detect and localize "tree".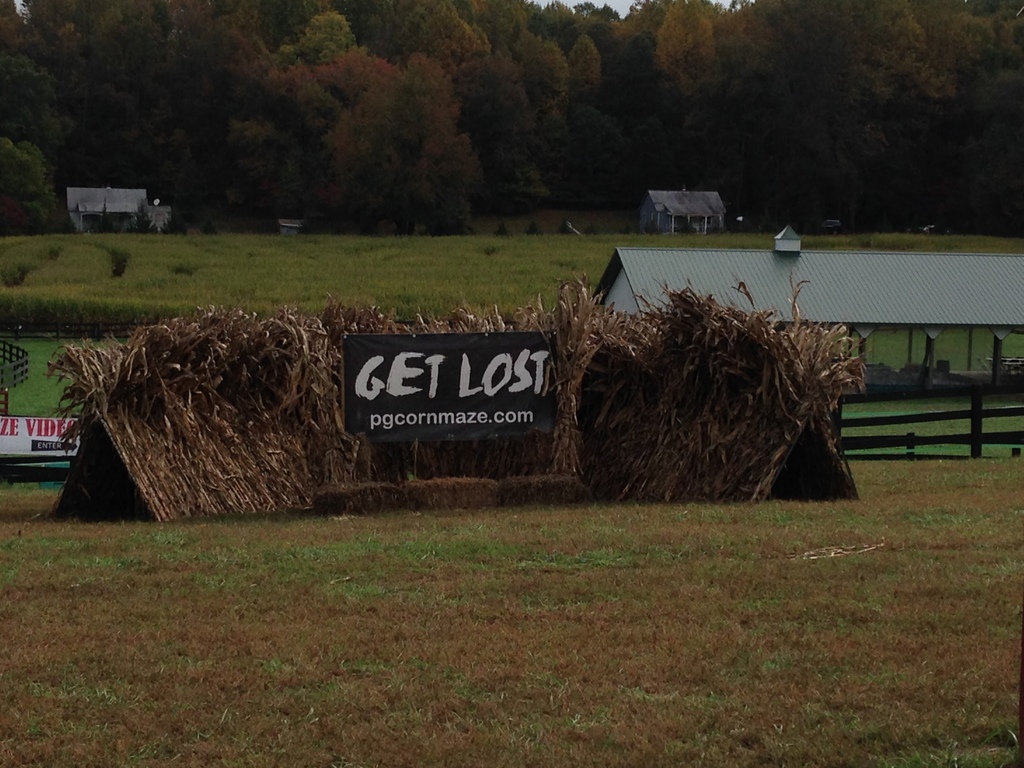
Localized at <box>535,2,580,43</box>.
